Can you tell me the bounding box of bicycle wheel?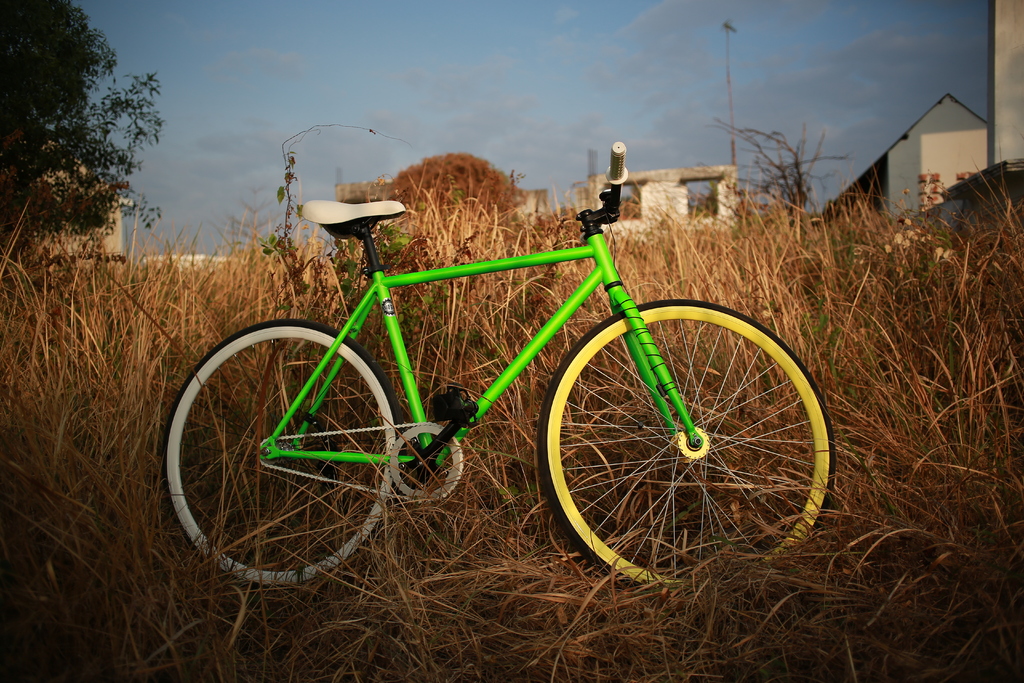
{"x1": 537, "y1": 291, "x2": 827, "y2": 591}.
